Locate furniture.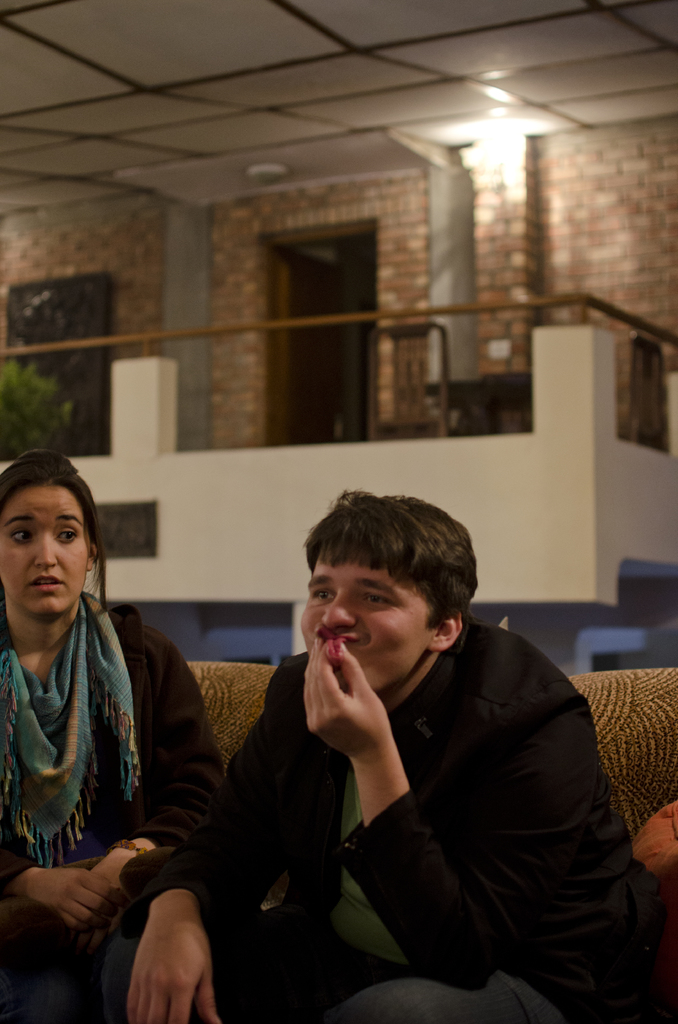
Bounding box: box=[628, 332, 666, 452].
